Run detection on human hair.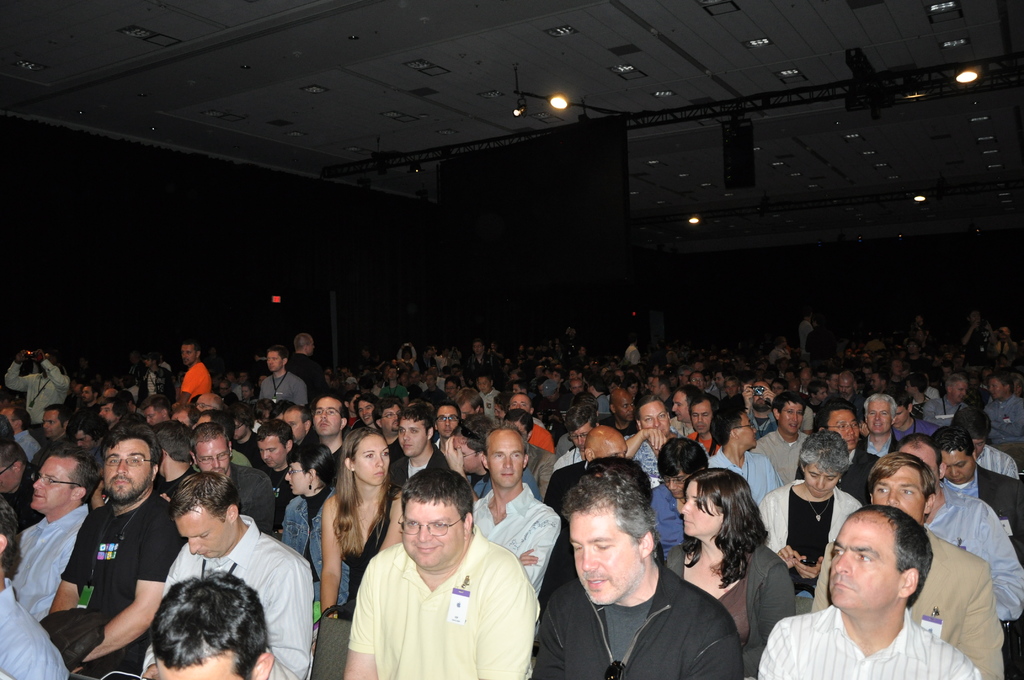
Result: <box>189,419,228,452</box>.
